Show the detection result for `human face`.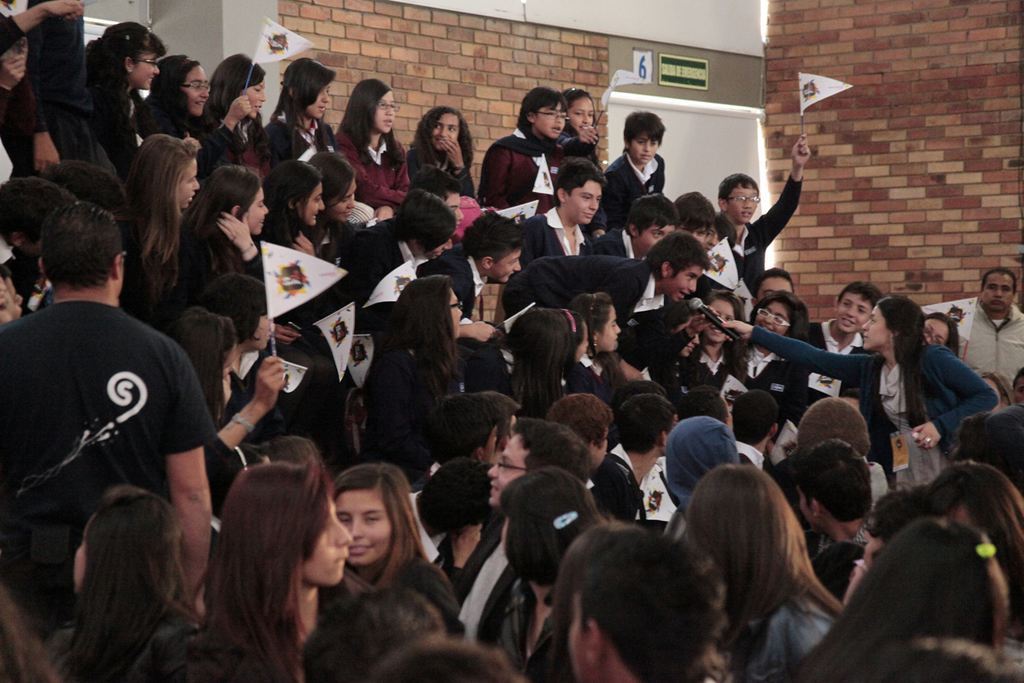
<region>71, 537, 90, 590</region>.
